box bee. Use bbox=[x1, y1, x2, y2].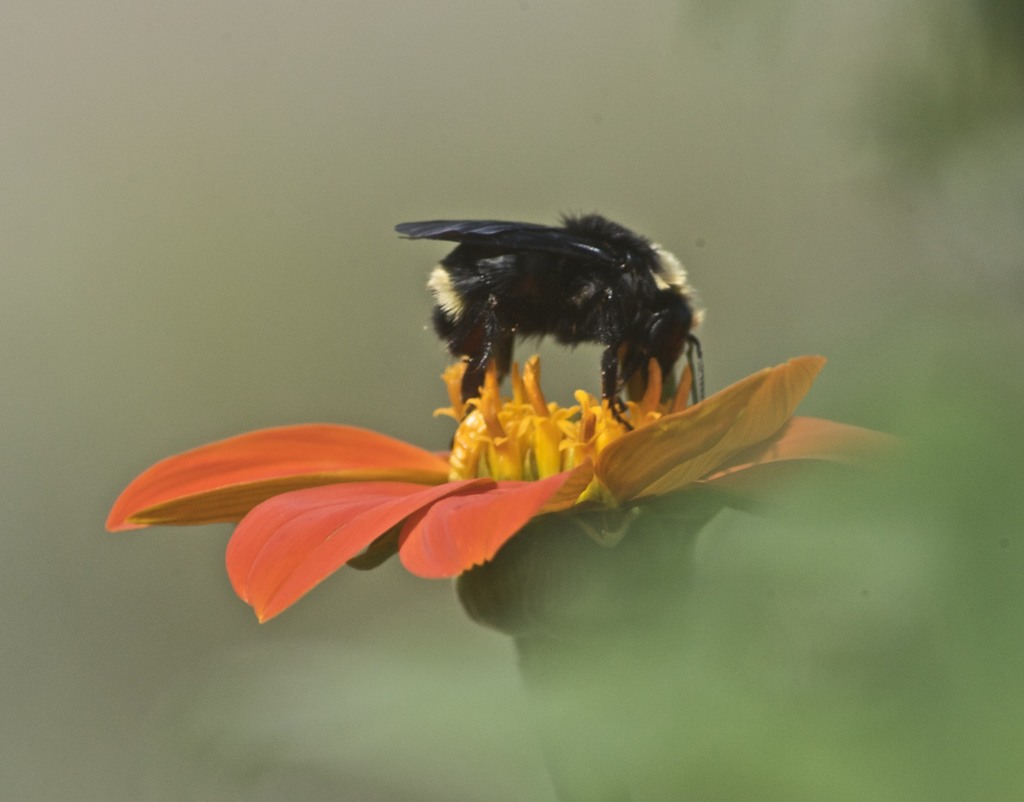
bbox=[355, 196, 719, 444].
